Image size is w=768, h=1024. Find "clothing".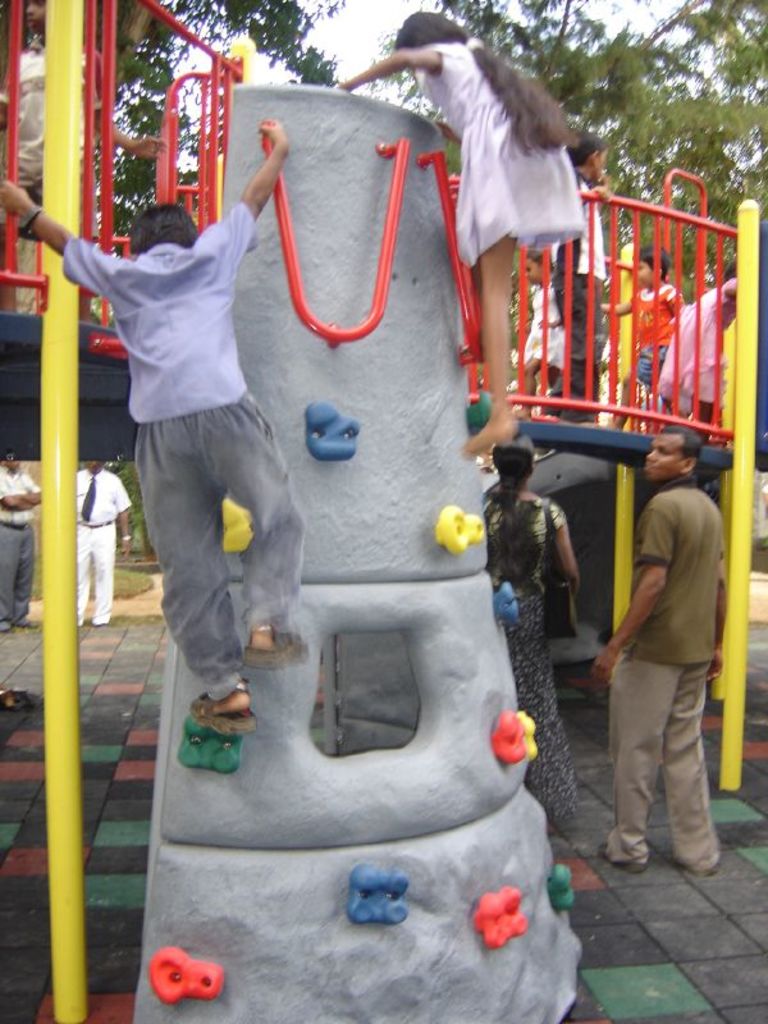
rect(626, 279, 678, 387).
